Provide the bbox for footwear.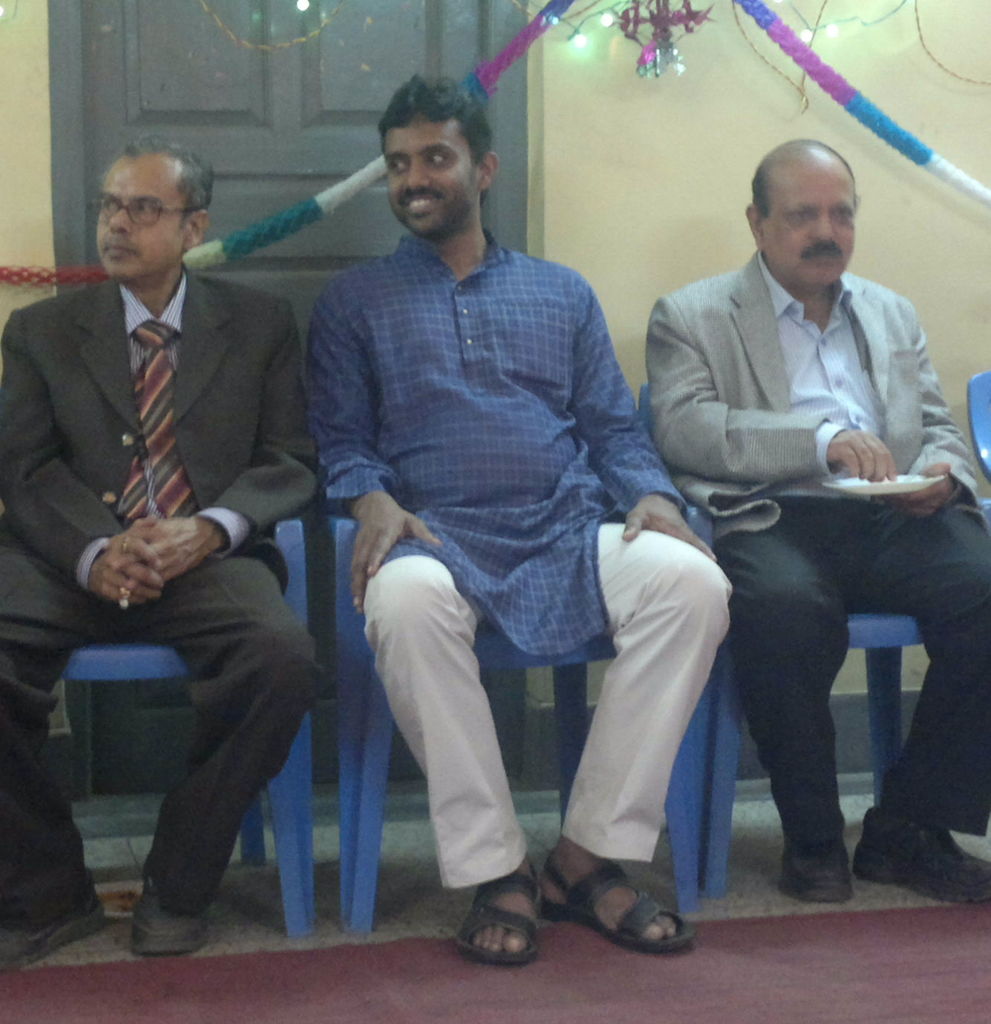
locate(452, 861, 548, 970).
